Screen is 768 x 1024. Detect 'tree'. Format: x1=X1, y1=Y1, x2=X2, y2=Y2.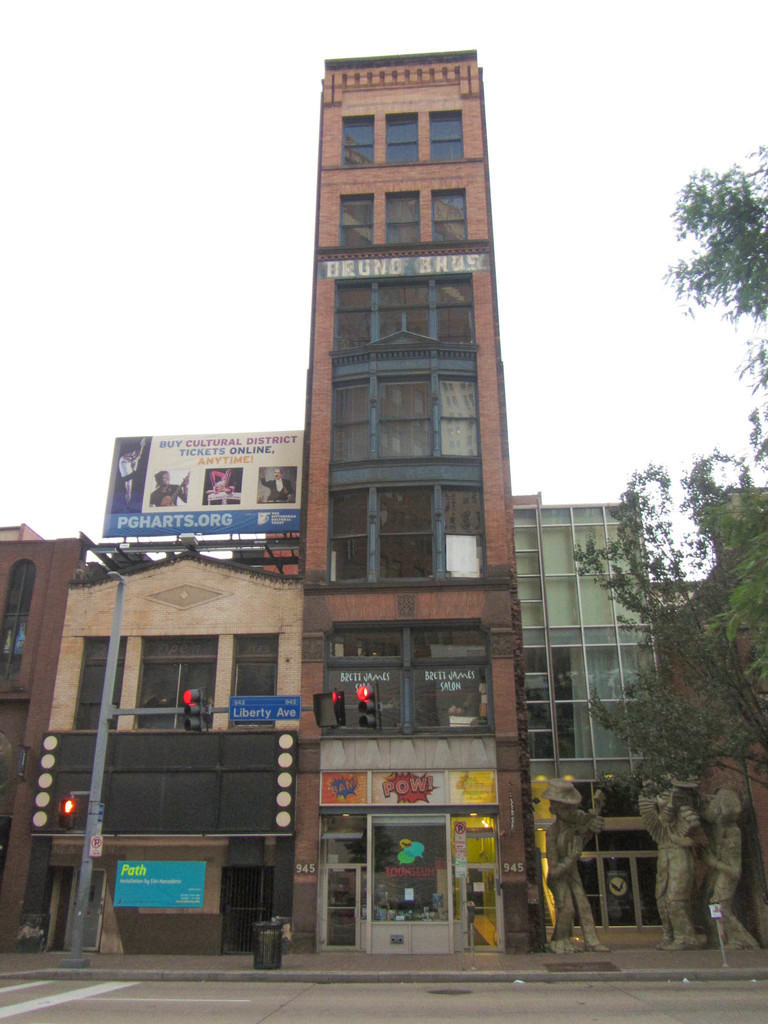
x1=571, y1=454, x2=767, y2=936.
